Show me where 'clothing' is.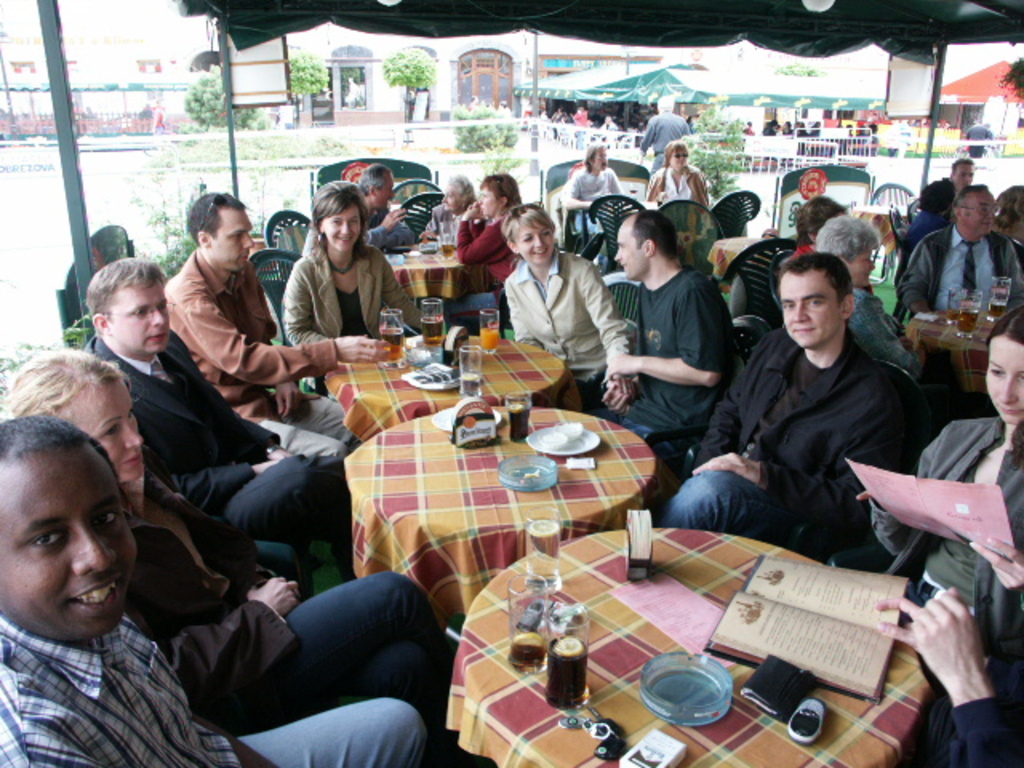
'clothing' is at box(85, 328, 347, 578).
